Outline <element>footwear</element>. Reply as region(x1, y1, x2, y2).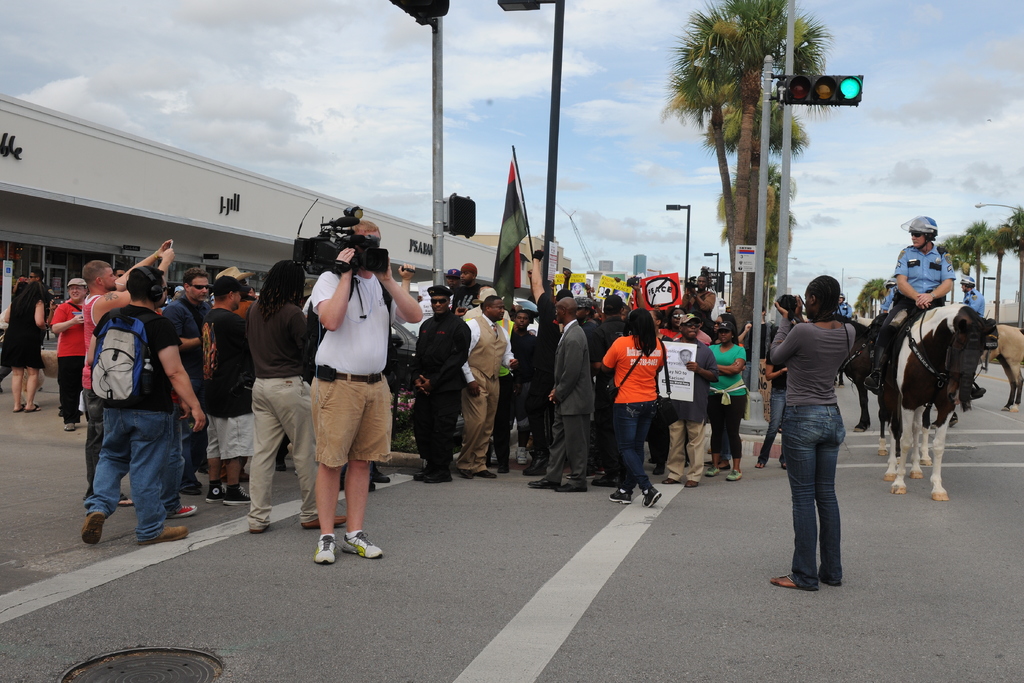
region(866, 375, 882, 394).
